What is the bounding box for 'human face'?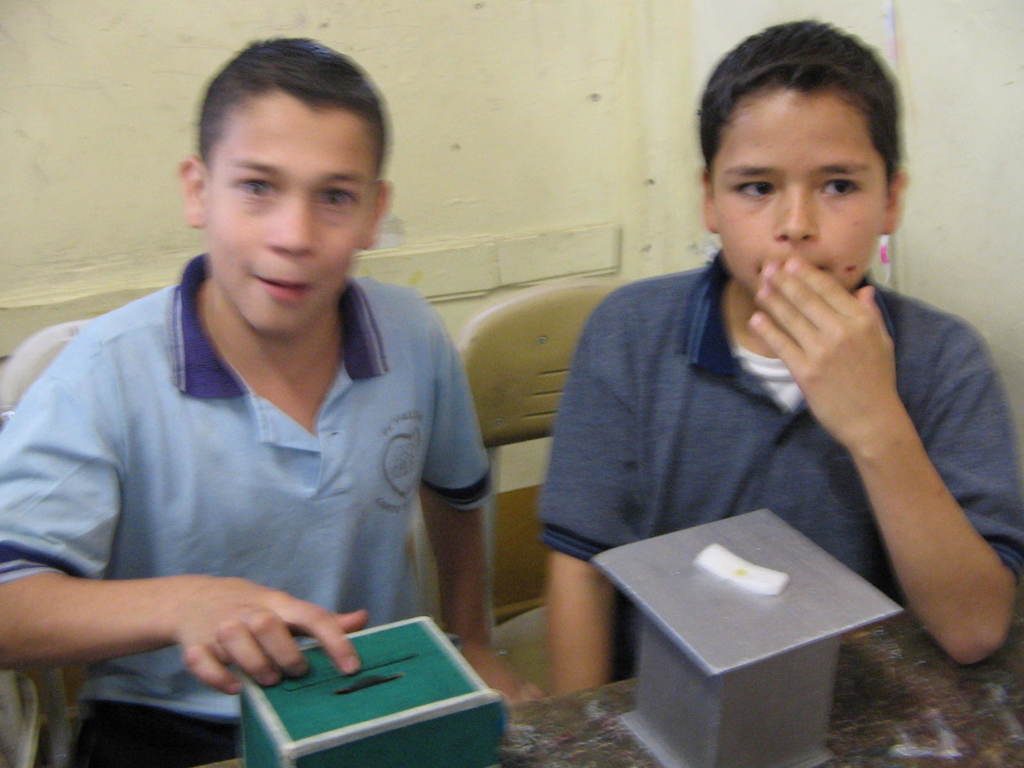
pyautogui.locateOnScreen(707, 87, 888, 298).
